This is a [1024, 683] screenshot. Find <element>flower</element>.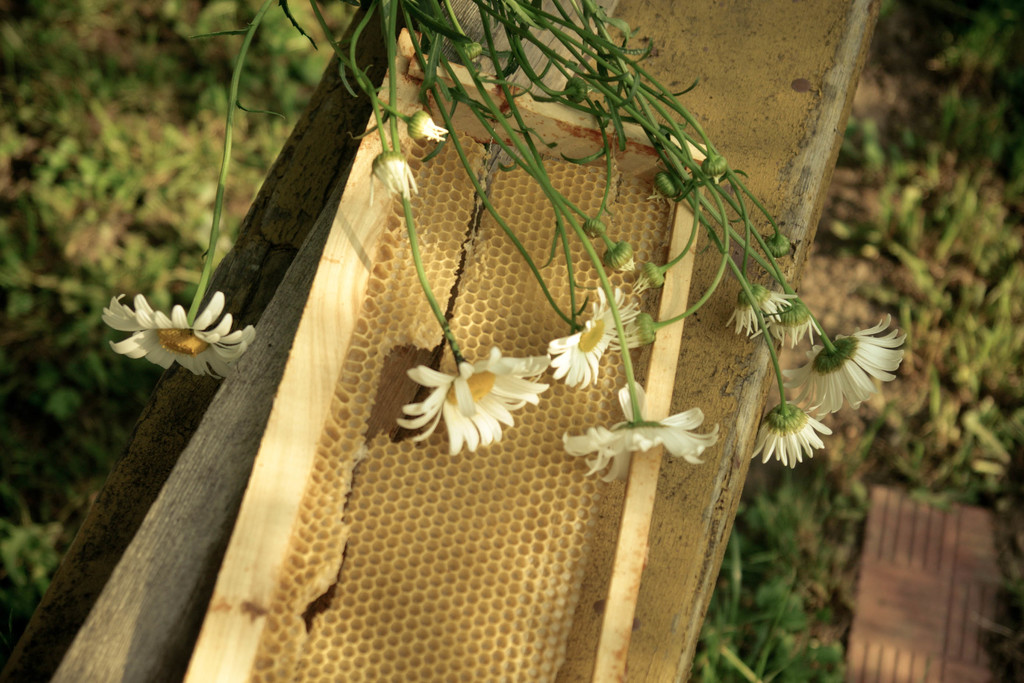
Bounding box: (left=723, top=282, right=795, bottom=337).
